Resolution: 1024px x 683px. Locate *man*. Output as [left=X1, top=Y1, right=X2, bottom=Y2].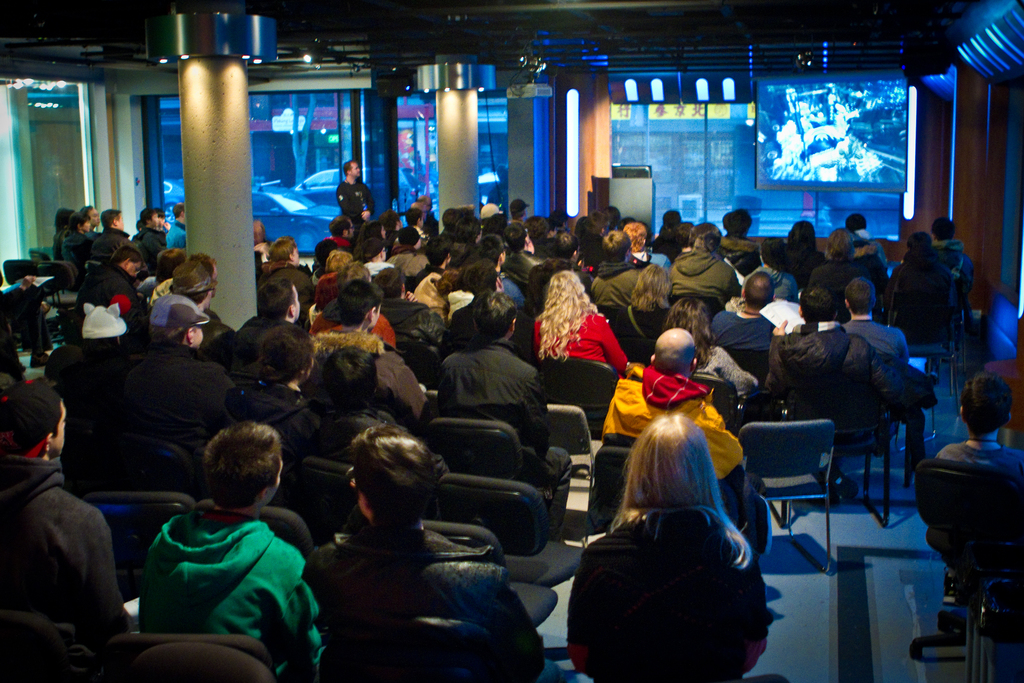
[left=298, top=282, right=431, bottom=426].
